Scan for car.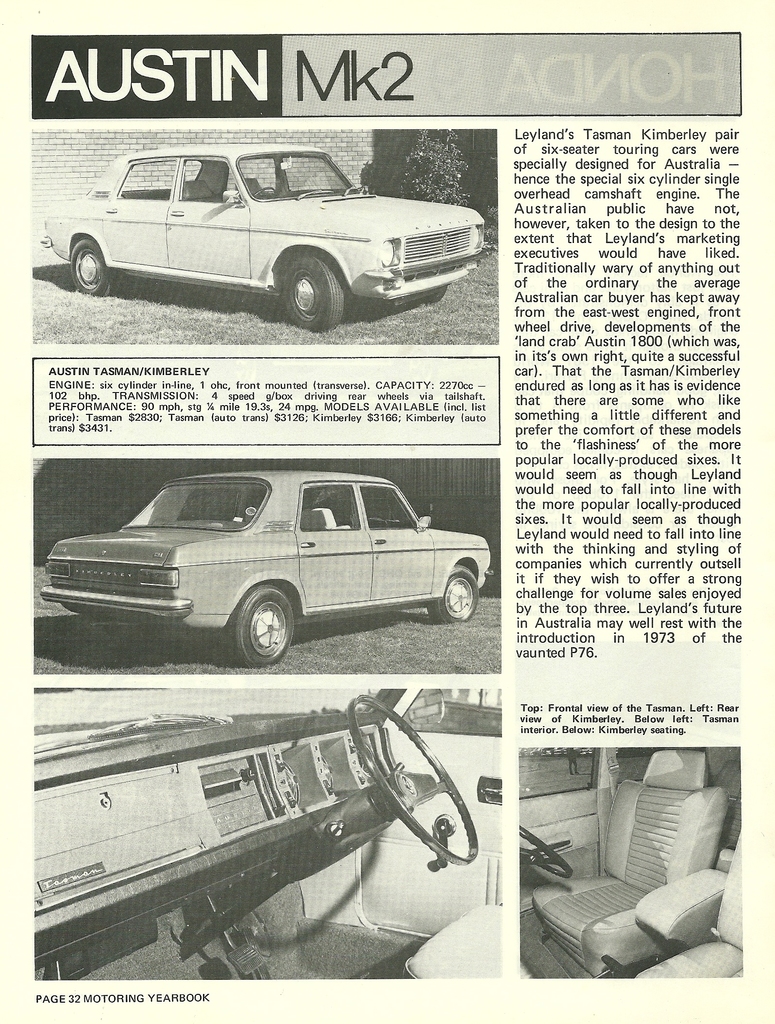
Scan result: bbox=[40, 140, 488, 333].
